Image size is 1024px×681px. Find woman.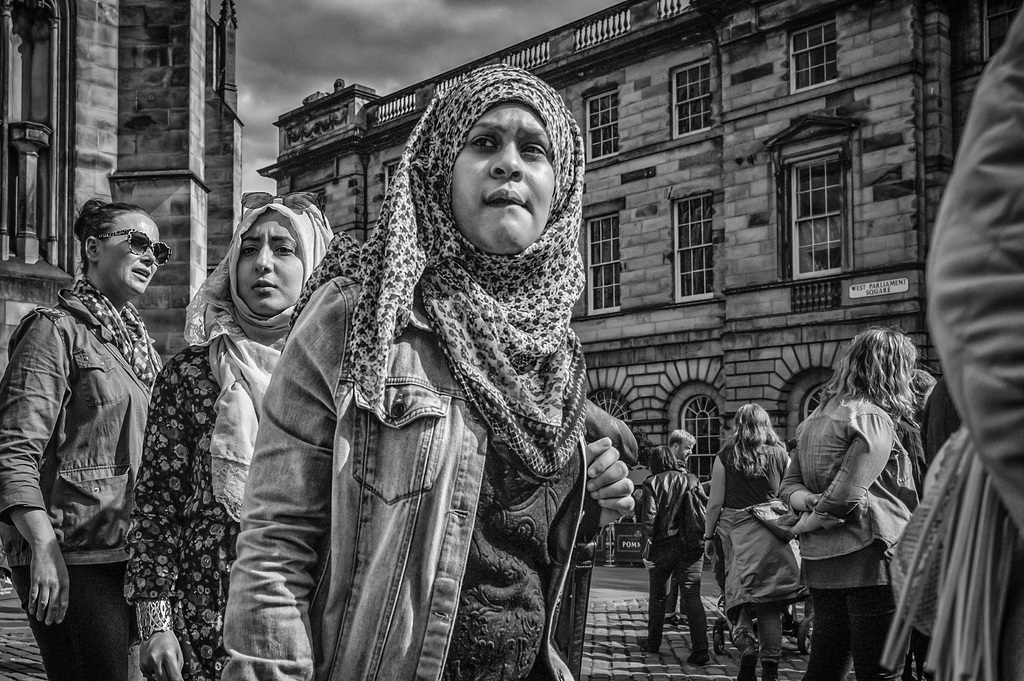
780, 331, 925, 680.
